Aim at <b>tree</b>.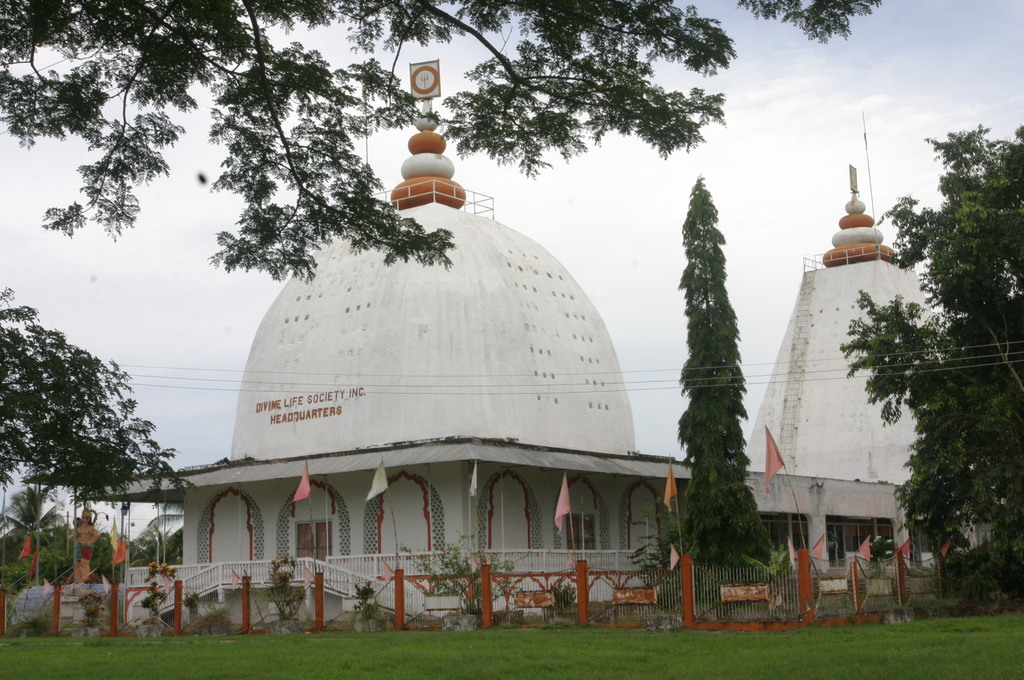
Aimed at <box>0,0,878,287</box>.
